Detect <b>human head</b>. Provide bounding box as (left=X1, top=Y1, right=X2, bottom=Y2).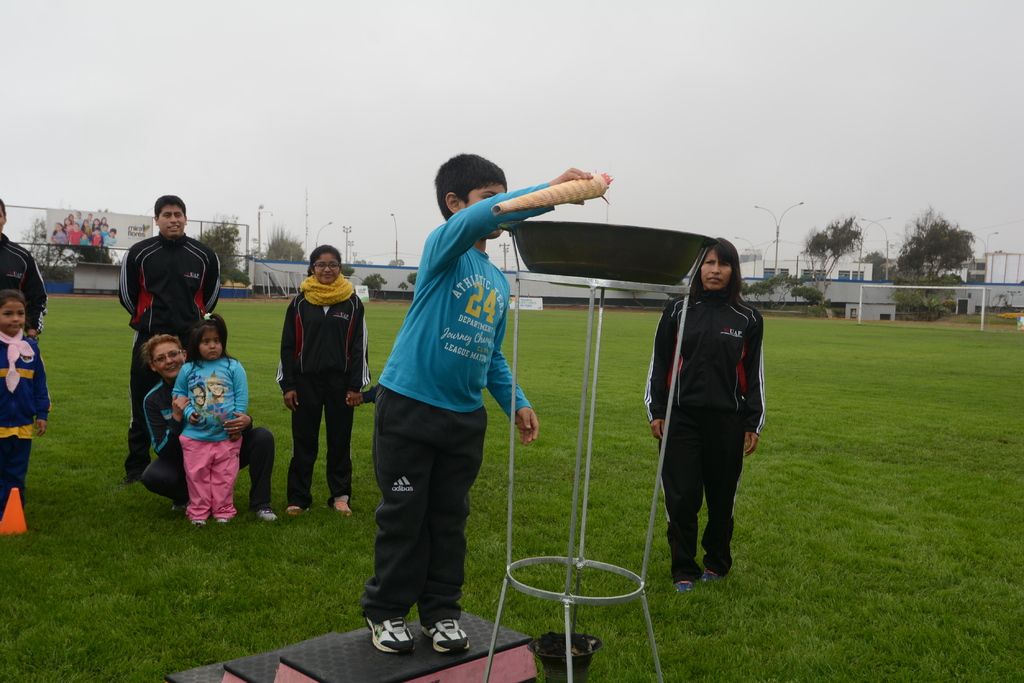
(left=142, top=333, right=186, bottom=376).
